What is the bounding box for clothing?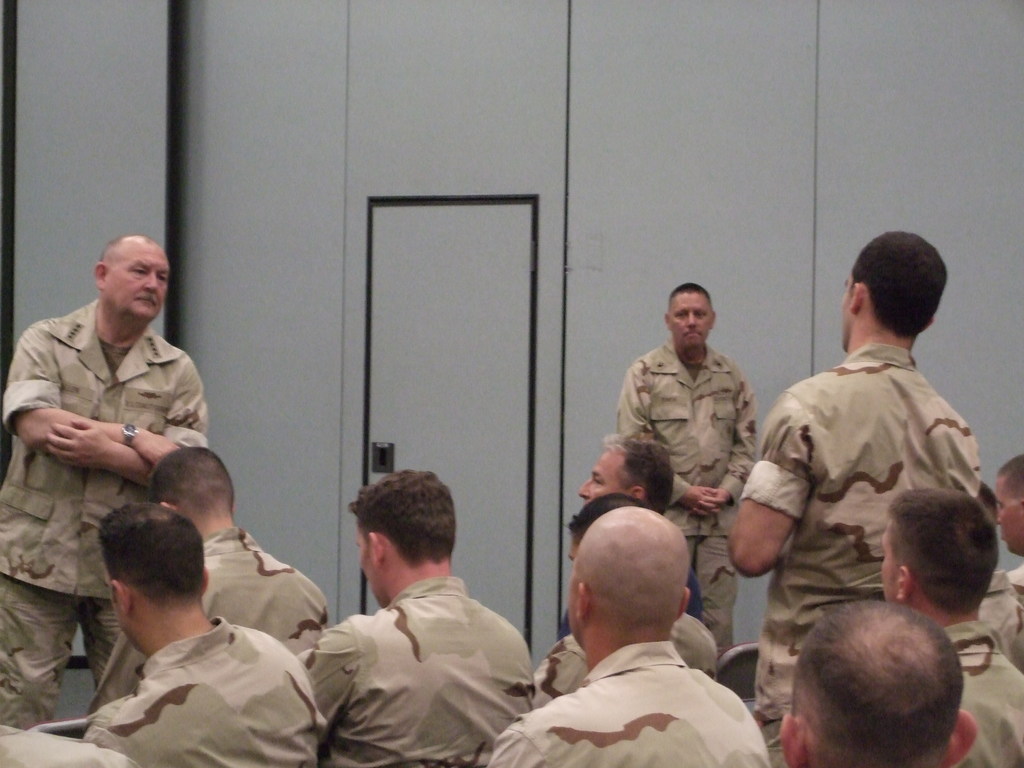
736,351,981,767.
